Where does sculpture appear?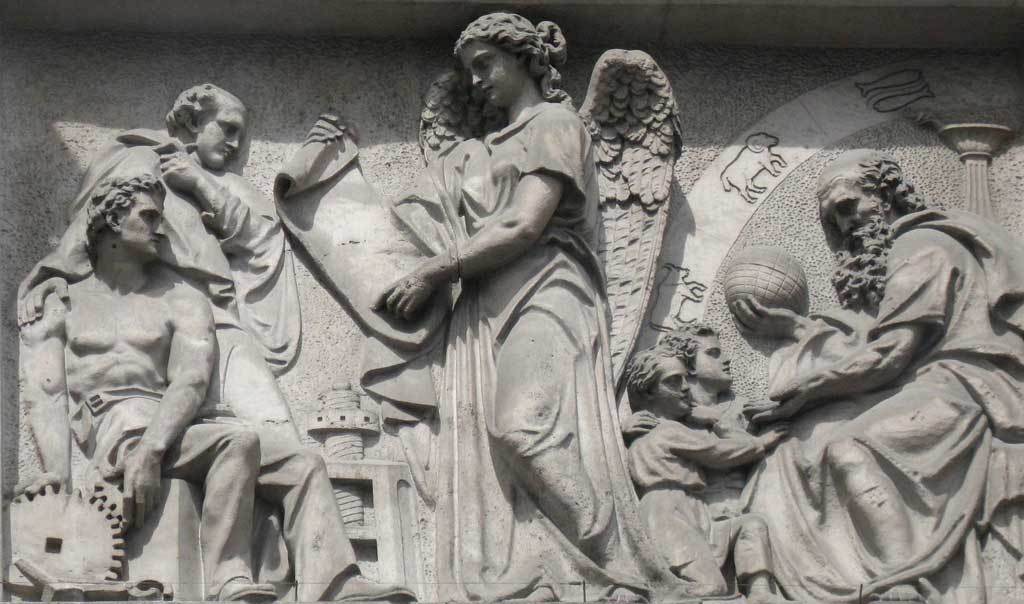
Appears at box=[623, 326, 768, 553].
